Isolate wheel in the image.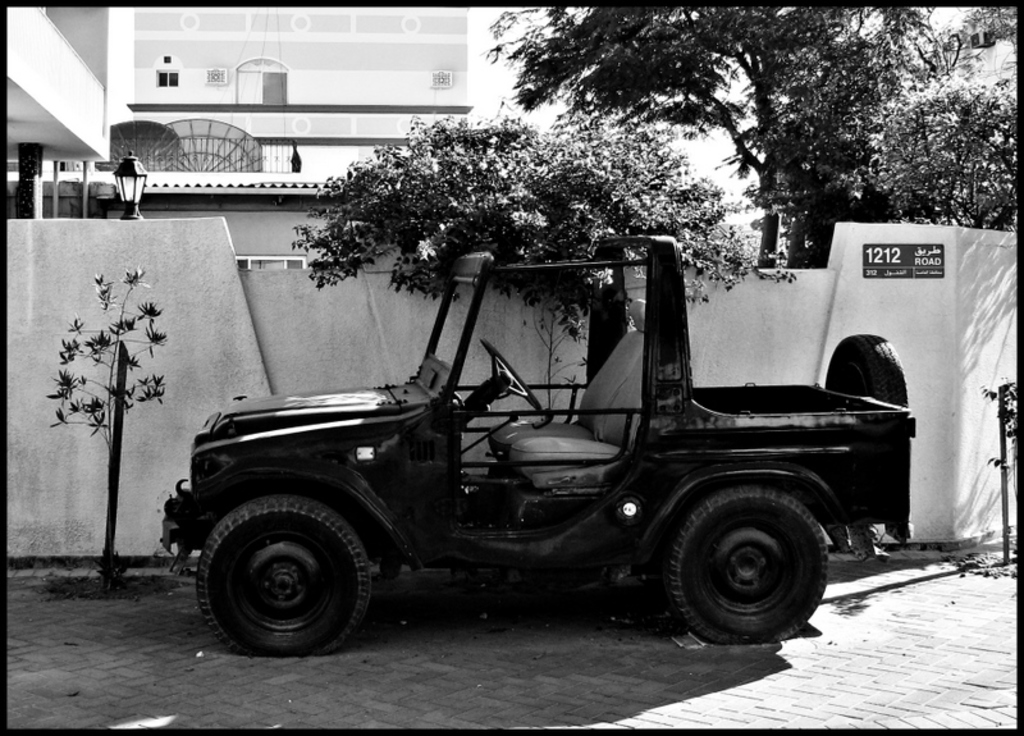
Isolated region: (x1=684, y1=481, x2=831, y2=644).
